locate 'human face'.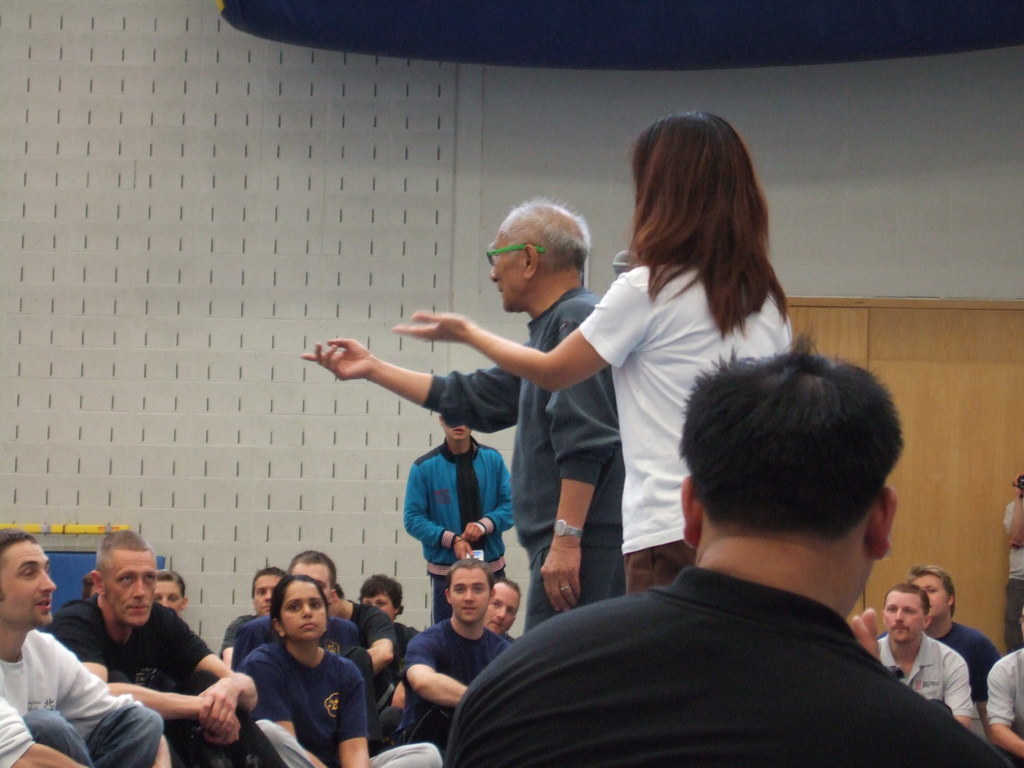
Bounding box: BBox(486, 584, 518, 633).
